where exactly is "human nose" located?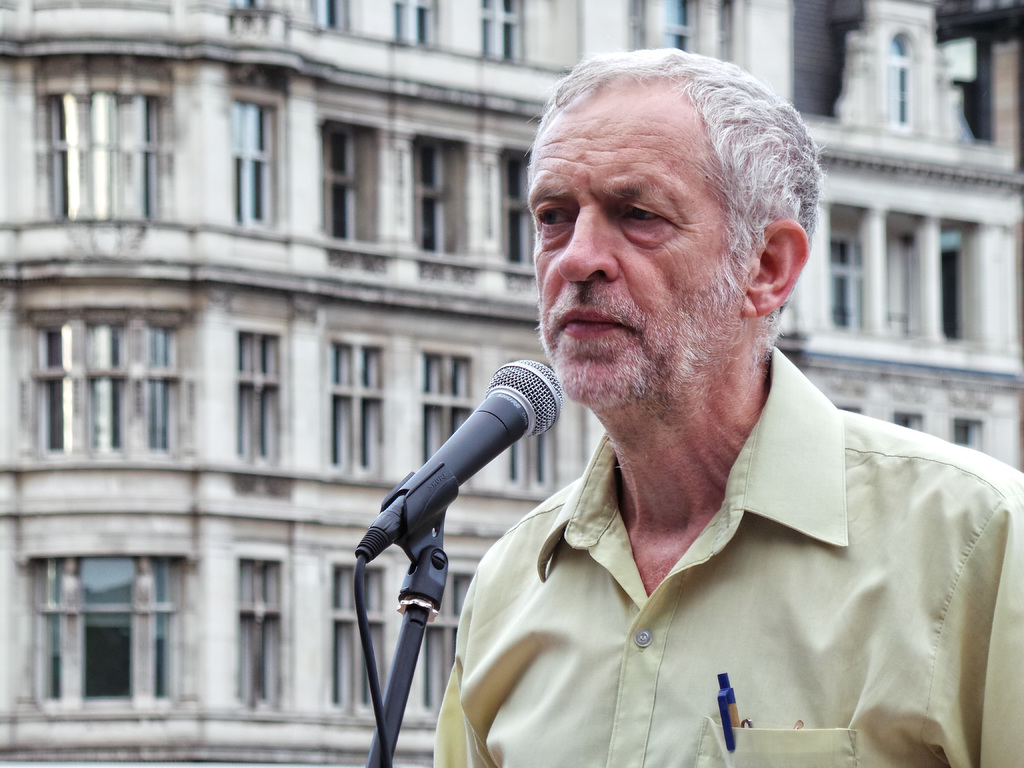
Its bounding box is x1=559, y1=200, x2=623, y2=281.
